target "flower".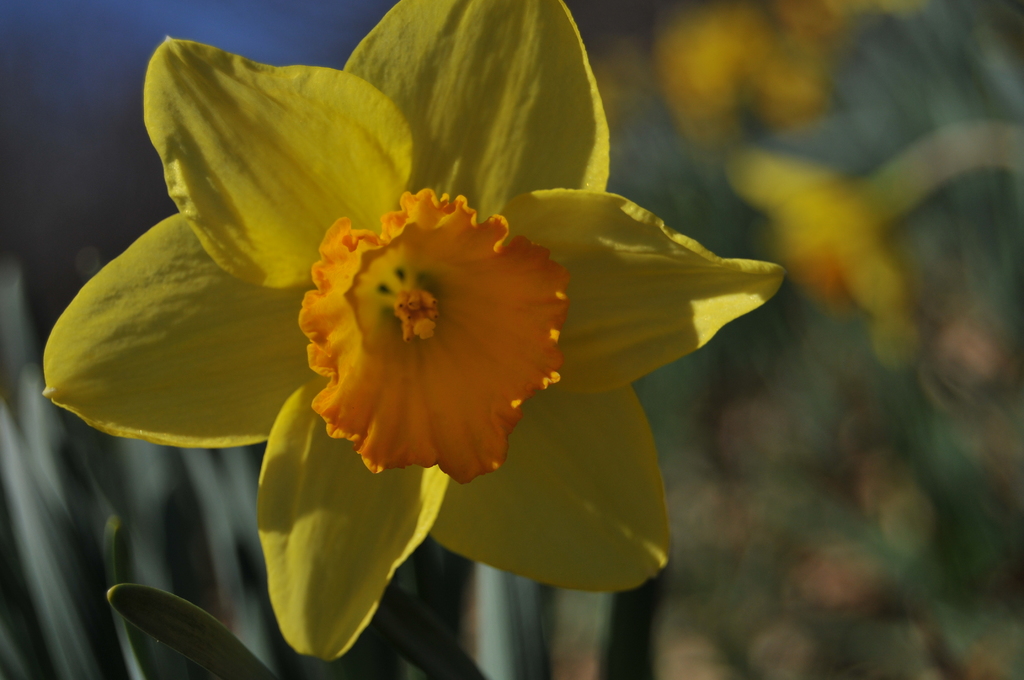
Target region: rect(643, 17, 828, 151).
